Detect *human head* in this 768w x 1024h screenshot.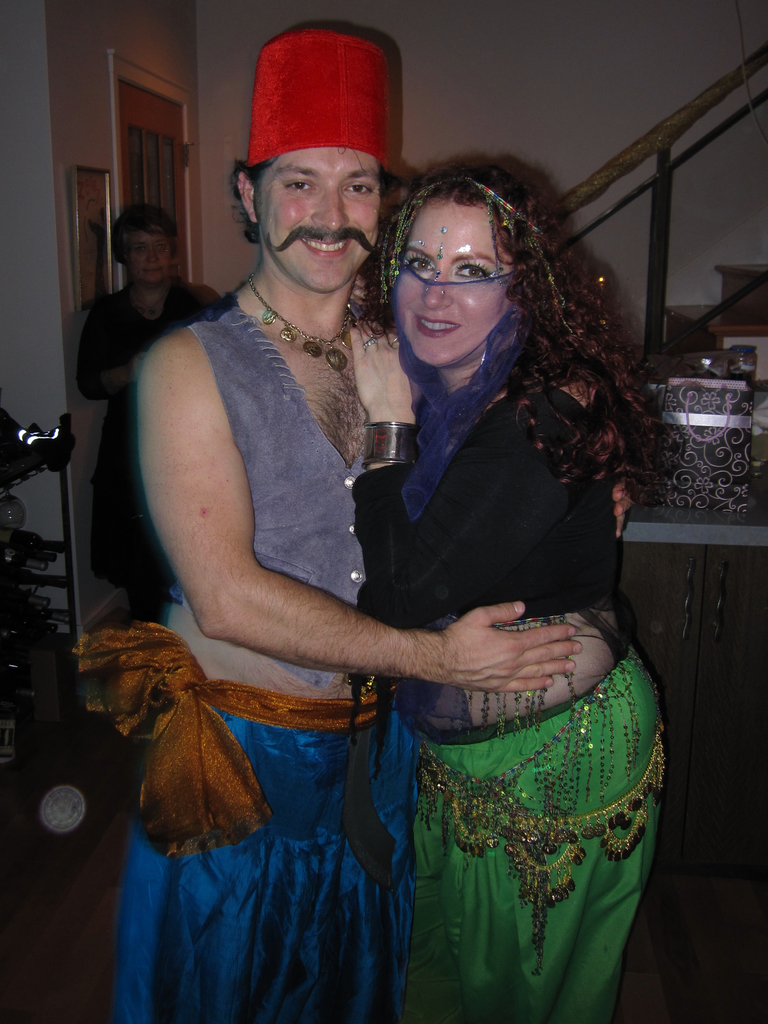
Detection: (x1=380, y1=160, x2=608, y2=365).
